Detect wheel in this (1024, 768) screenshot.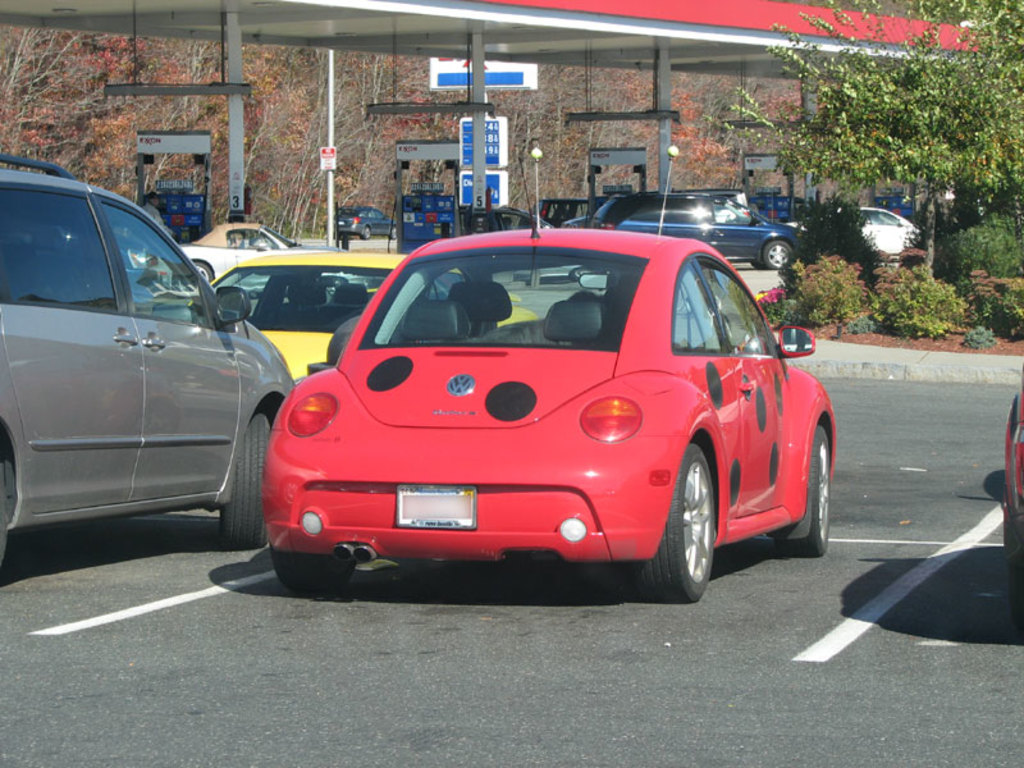
Detection: [left=178, top=265, right=211, bottom=293].
